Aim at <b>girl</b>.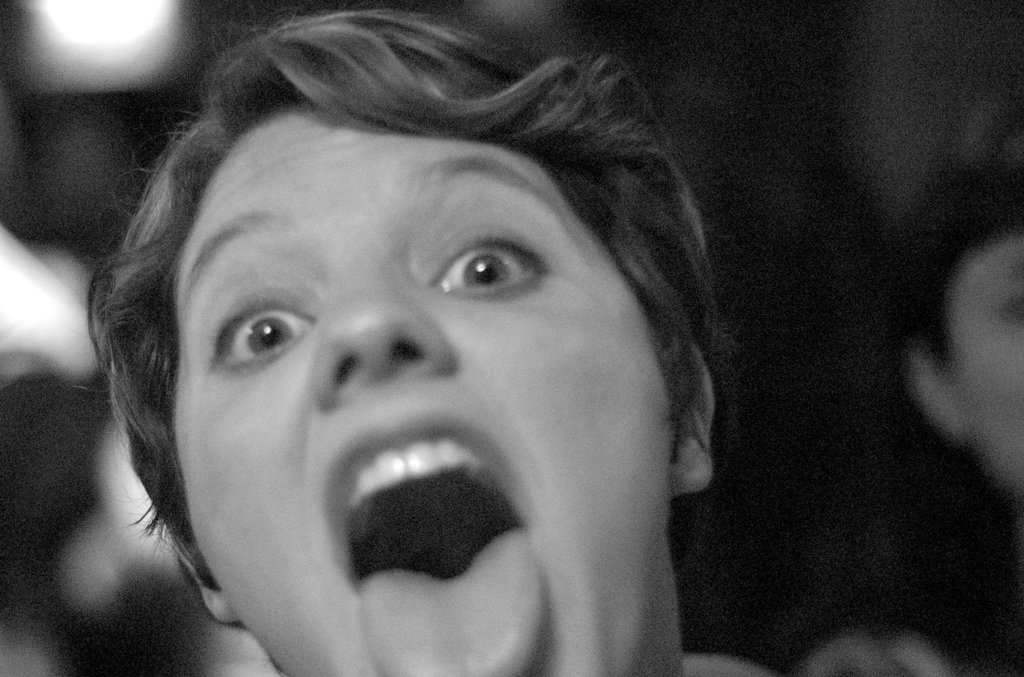
Aimed at 83,8,797,676.
